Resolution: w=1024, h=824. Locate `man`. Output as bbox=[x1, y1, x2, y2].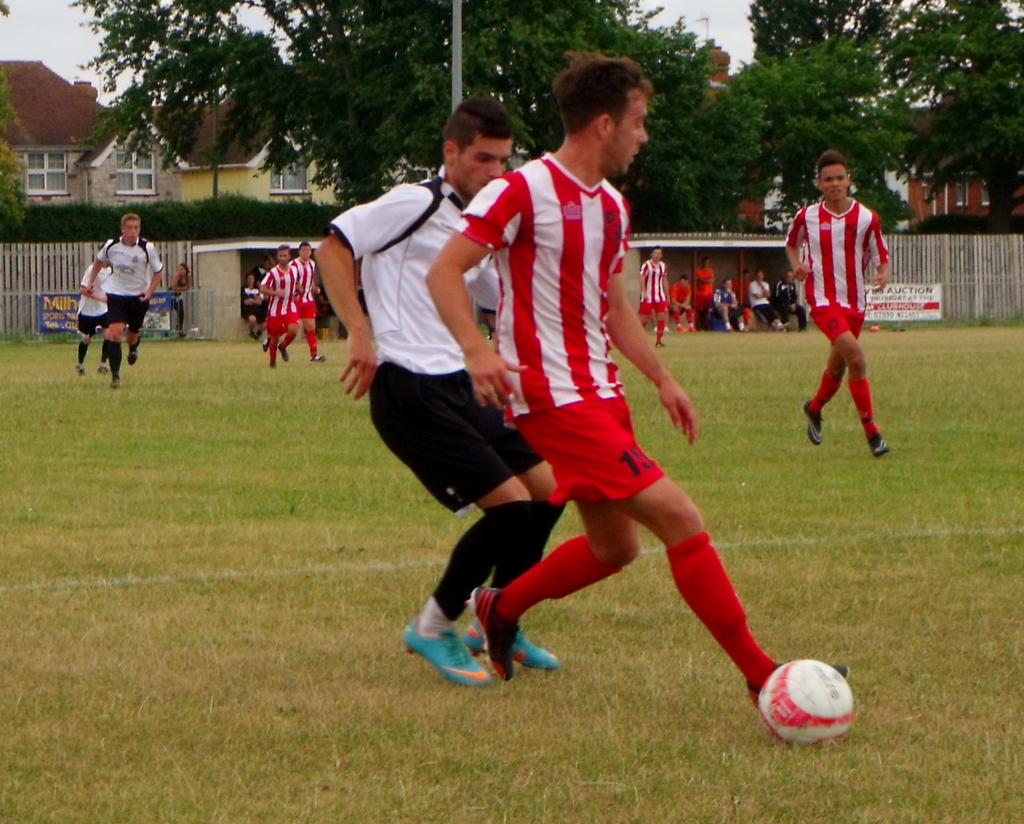
bbox=[637, 245, 669, 345].
